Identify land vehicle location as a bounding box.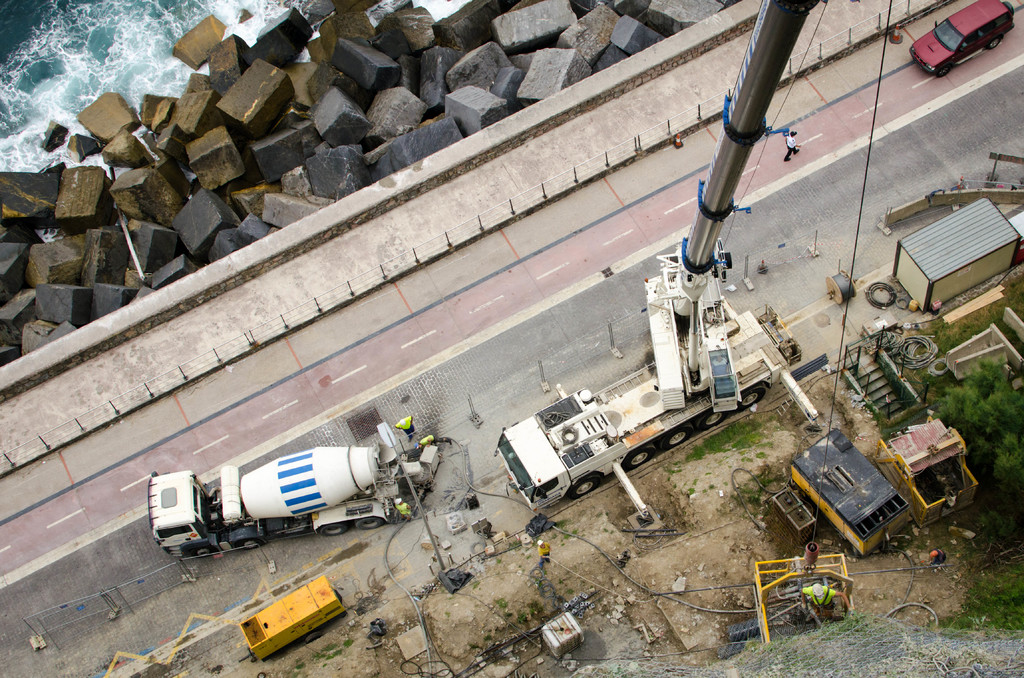
(left=236, top=572, right=342, bottom=663).
